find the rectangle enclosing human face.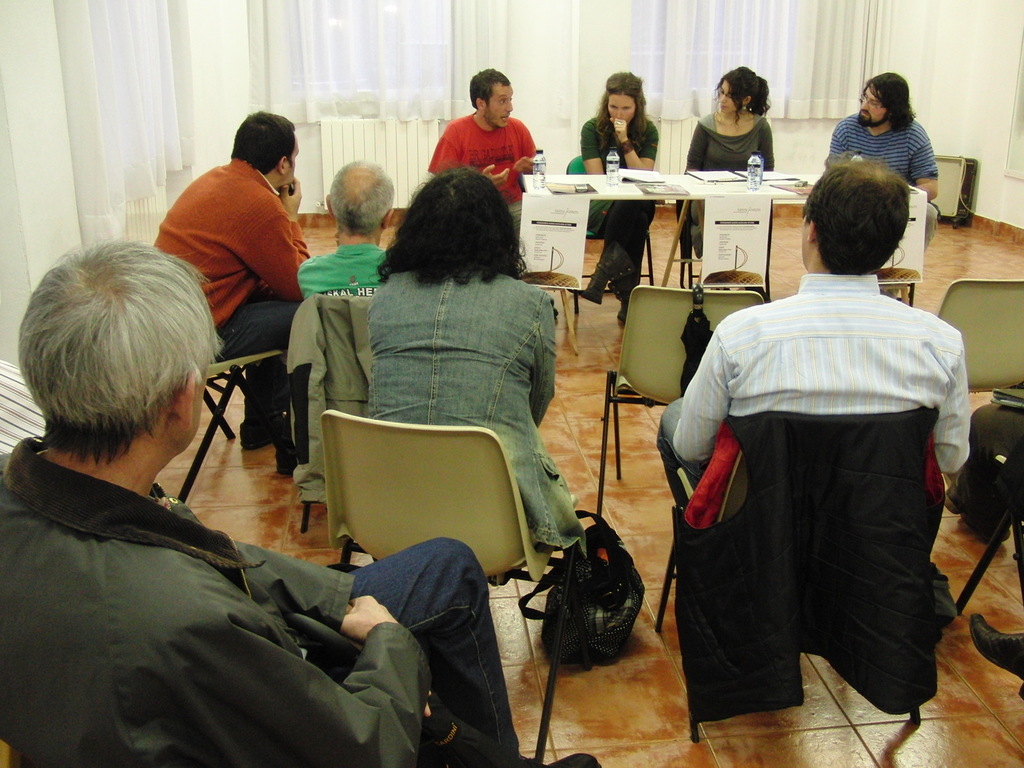
{"left": 609, "top": 91, "right": 639, "bottom": 131}.
